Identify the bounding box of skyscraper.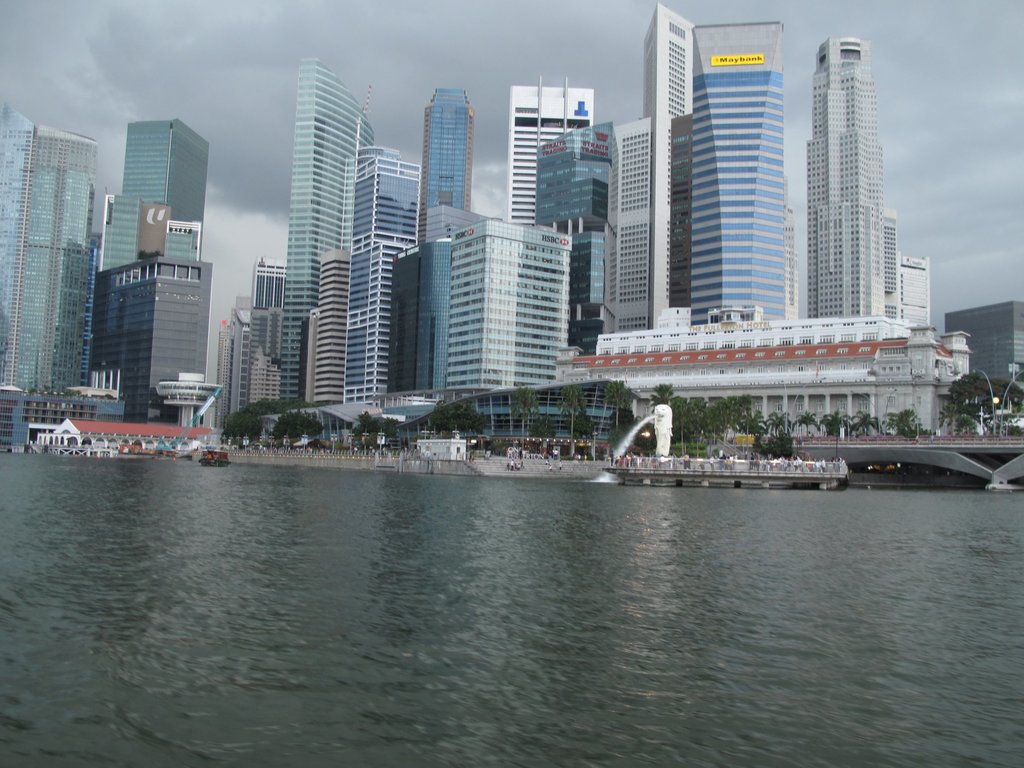
box(806, 33, 900, 319).
